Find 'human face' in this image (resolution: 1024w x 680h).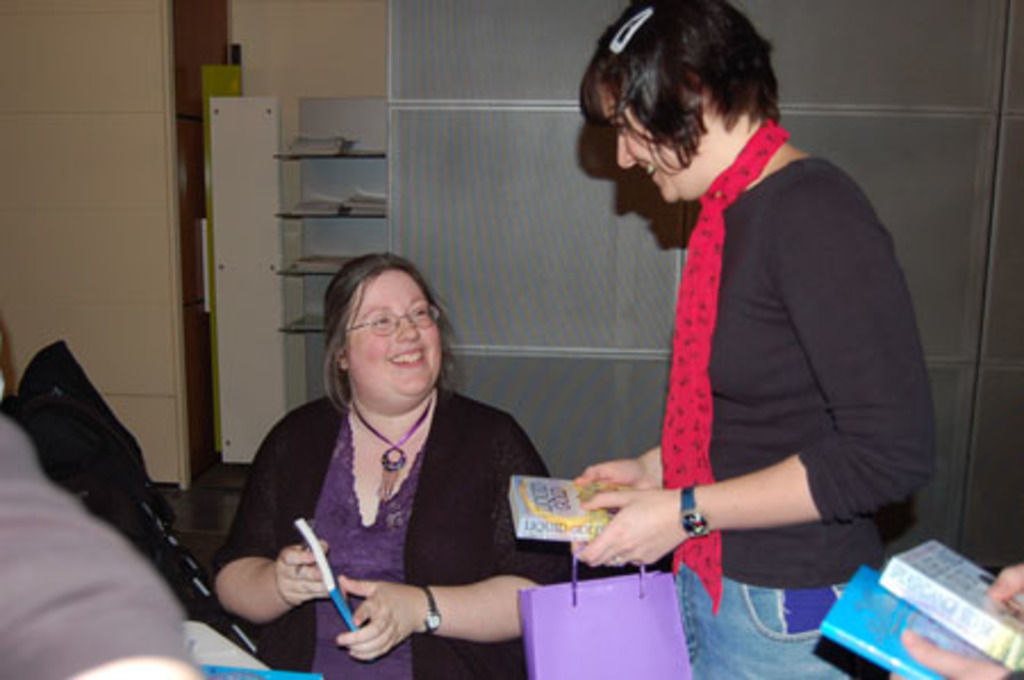
box(594, 75, 699, 207).
